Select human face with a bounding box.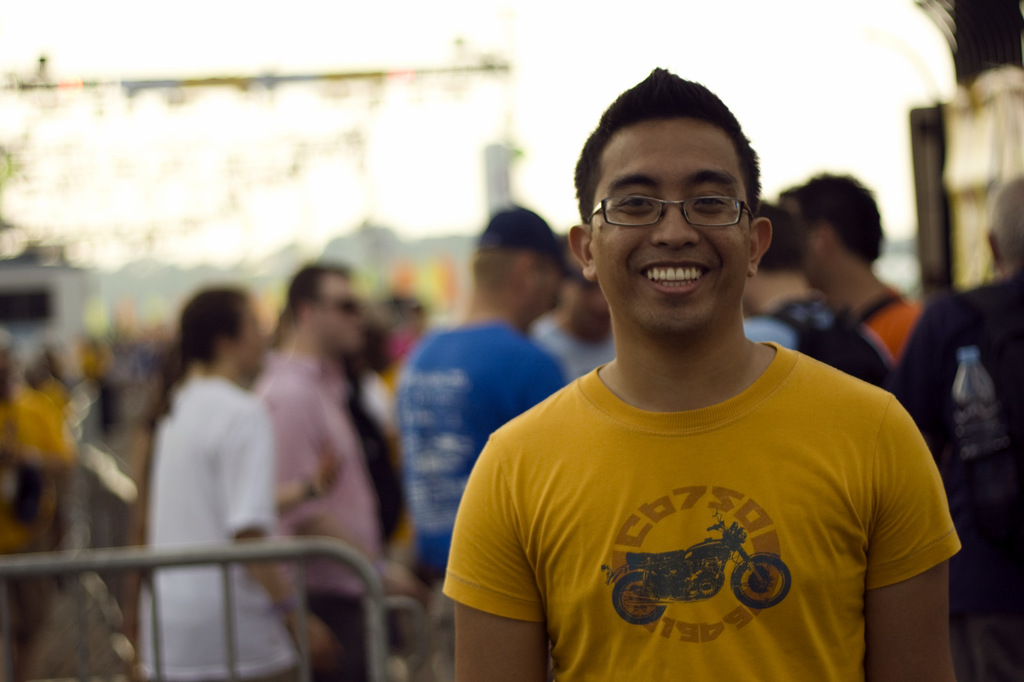
box(308, 273, 361, 353).
